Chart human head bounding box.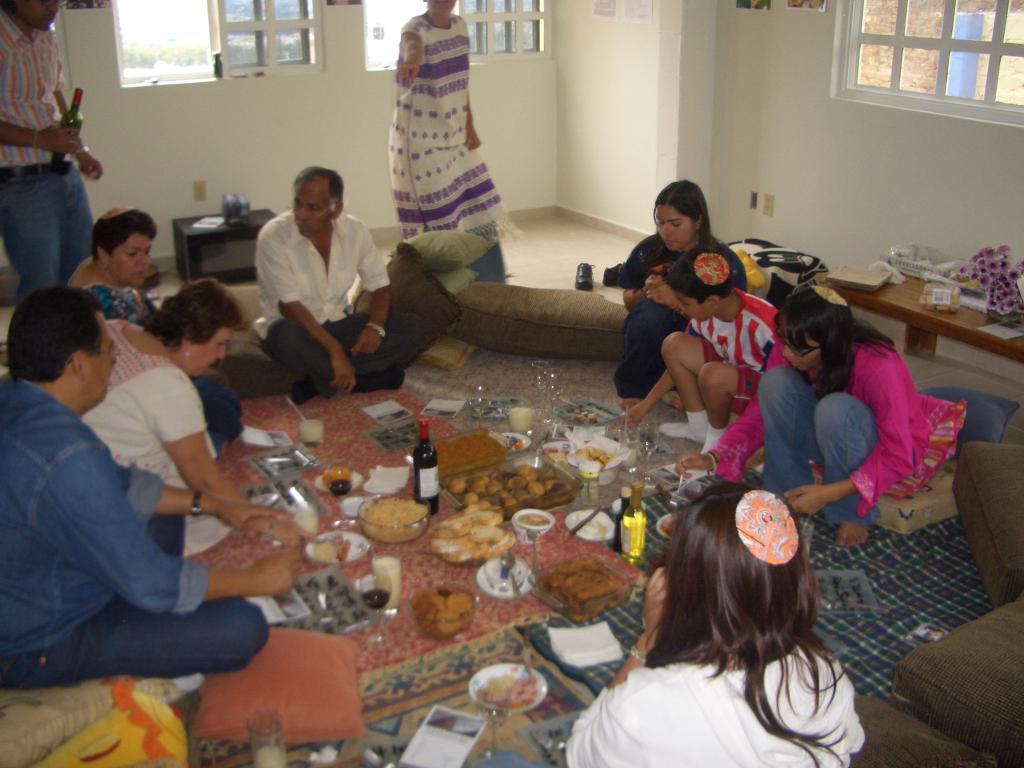
Charted: 423 0 458 19.
